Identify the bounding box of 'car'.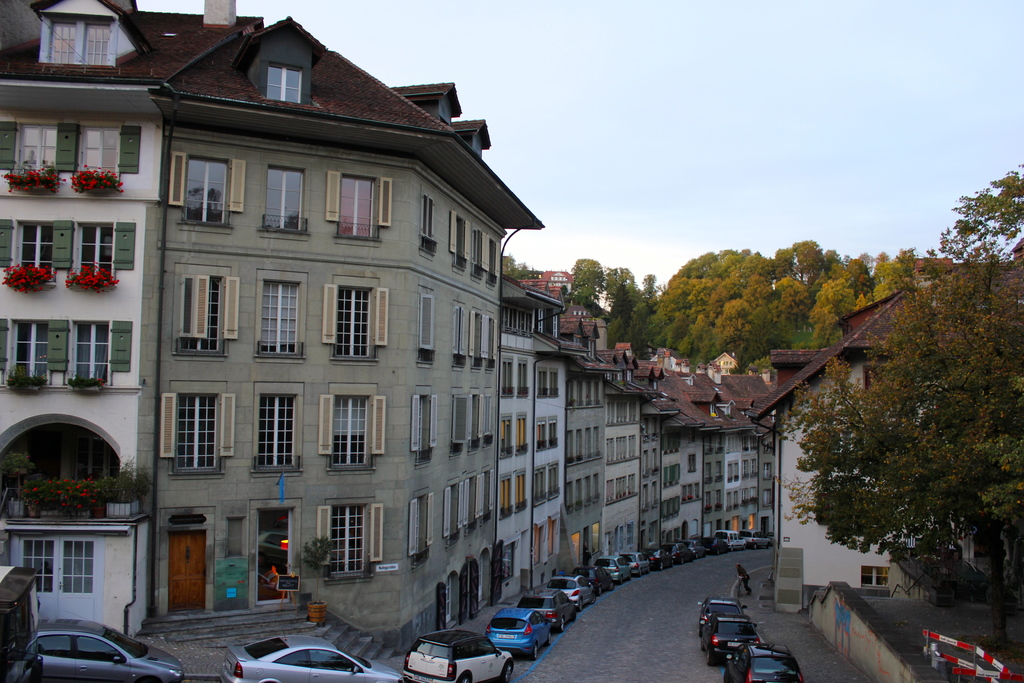
[719,638,805,682].
